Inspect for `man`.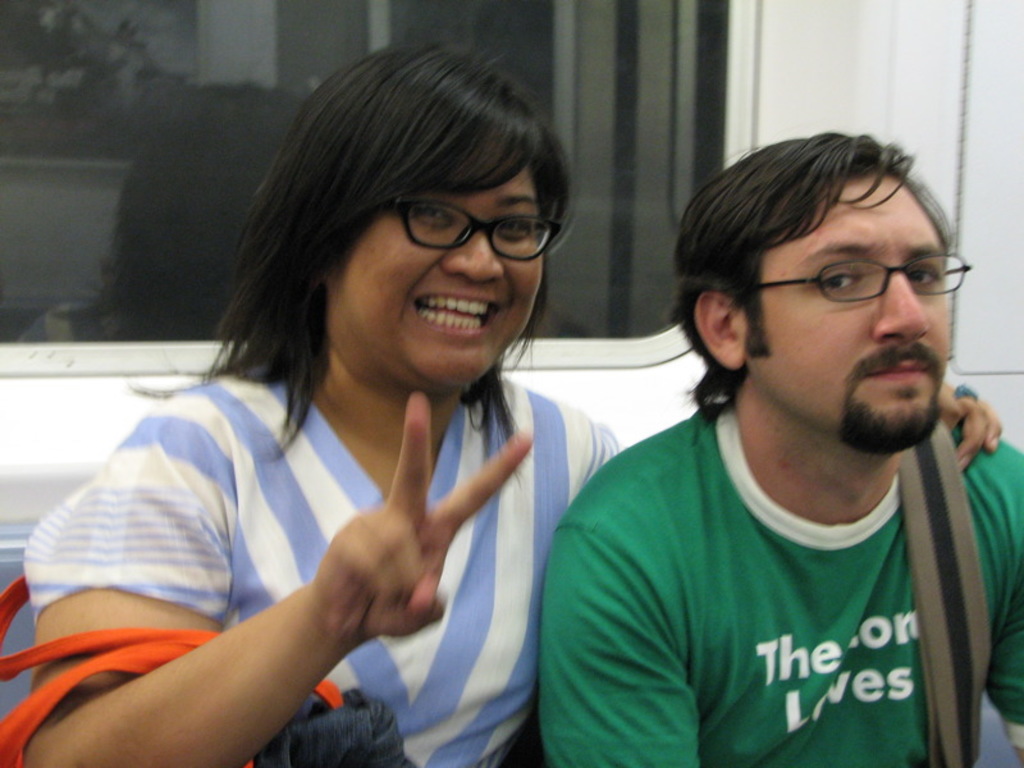
Inspection: detection(530, 145, 1023, 764).
